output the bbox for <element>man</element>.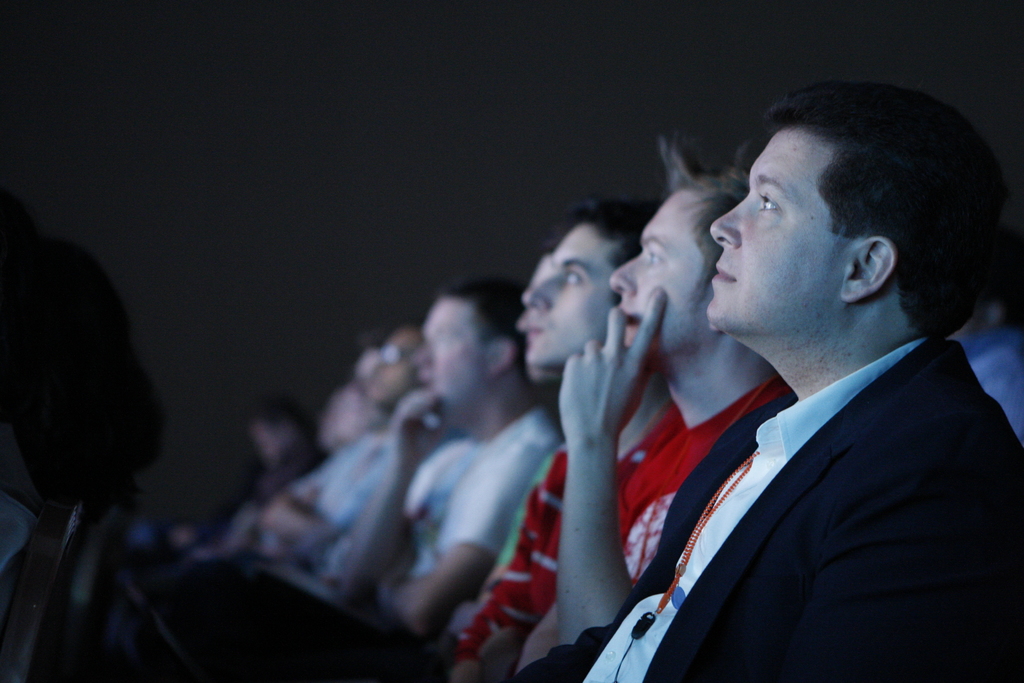
[left=433, top=206, right=685, bottom=682].
